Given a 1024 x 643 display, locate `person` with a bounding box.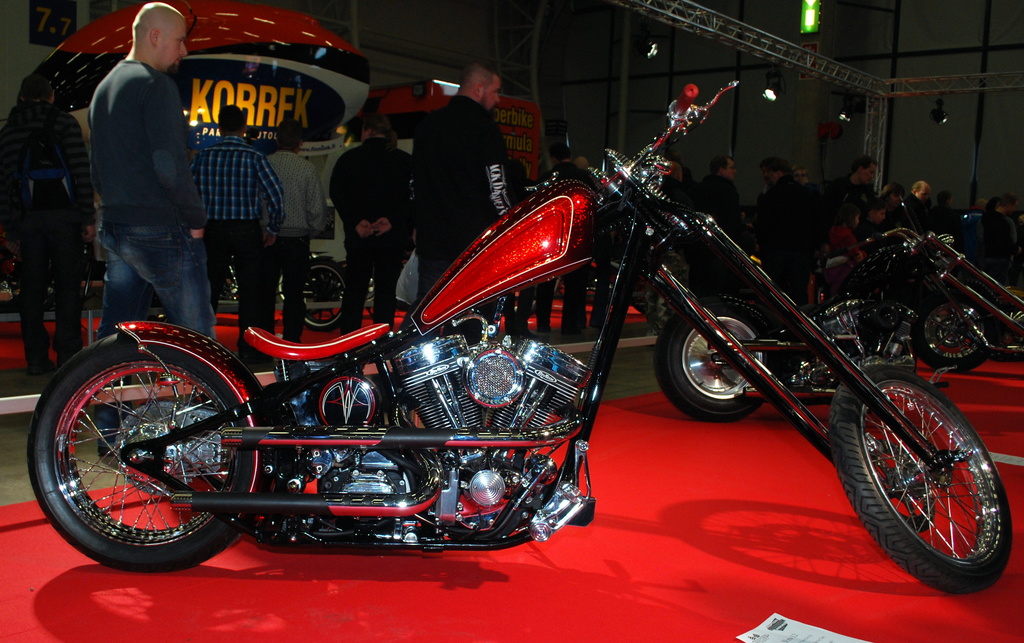
Located: (818,155,878,282).
